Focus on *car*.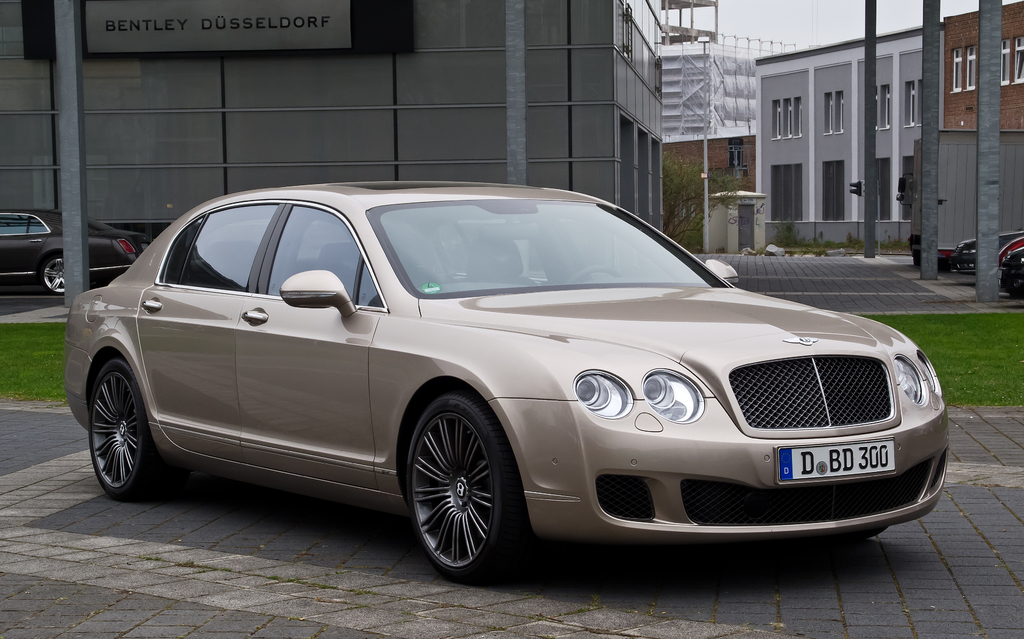
Focused at locate(936, 242, 977, 275).
